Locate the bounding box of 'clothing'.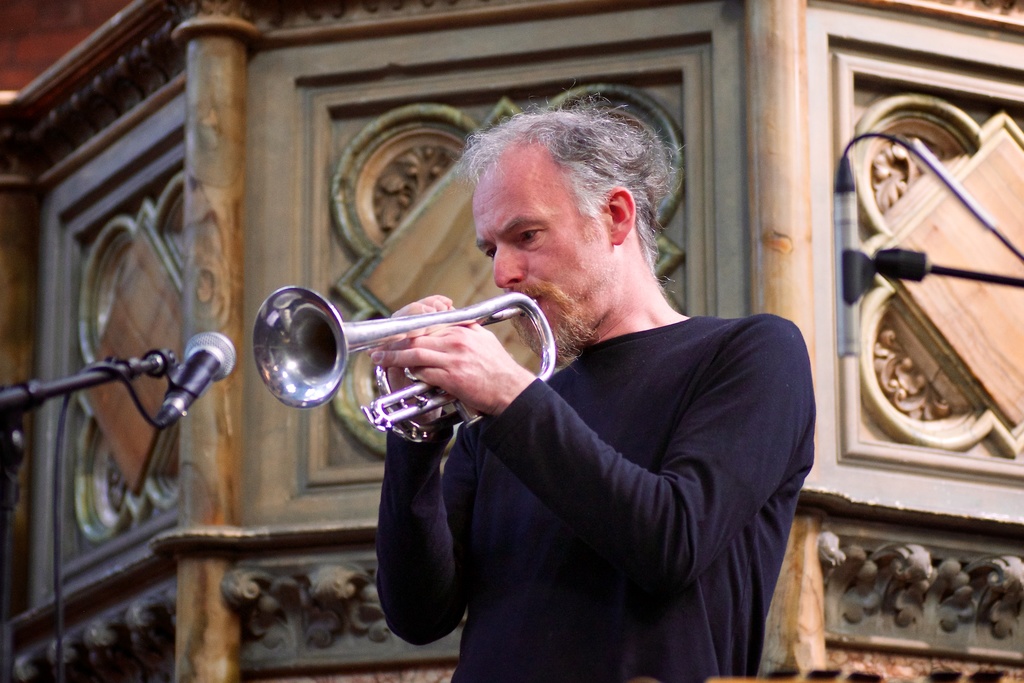
Bounding box: pyautogui.locateOnScreen(371, 313, 812, 682).
